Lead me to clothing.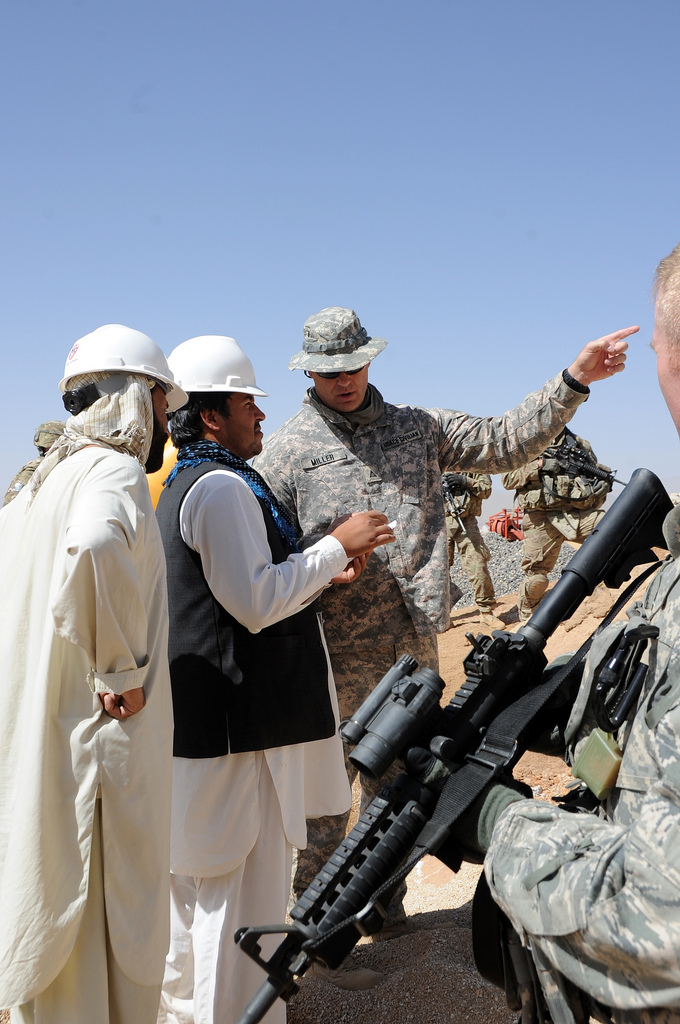
Lead to <box>153,459,350,1023</box>.
